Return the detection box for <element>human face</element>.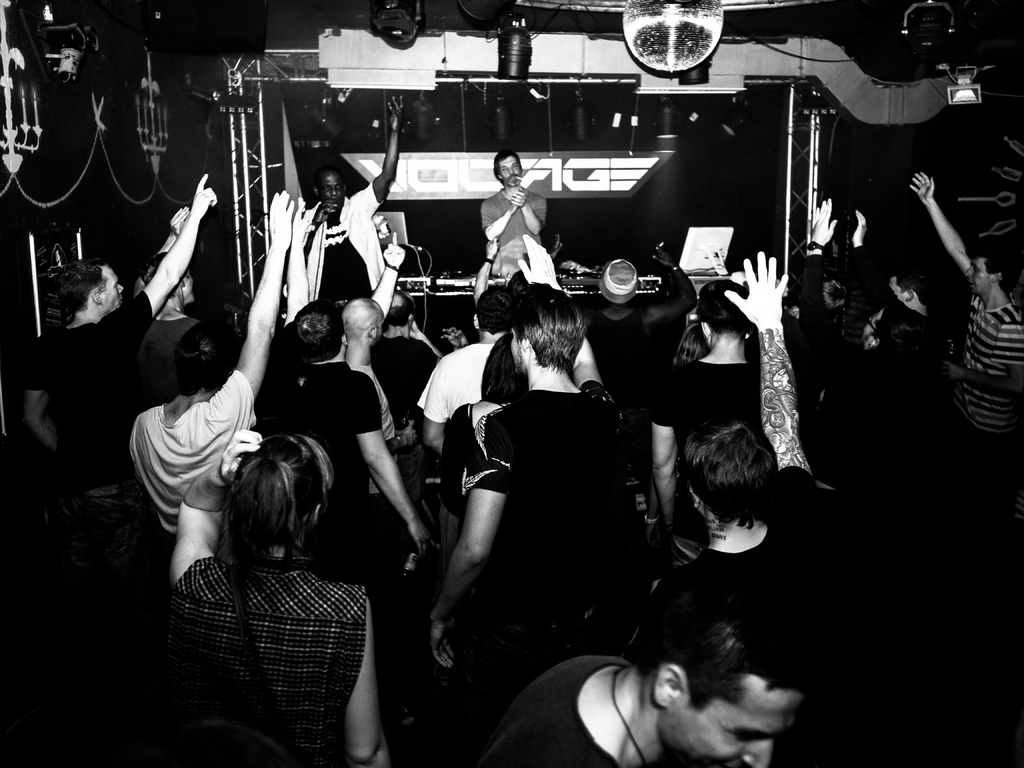
316/173/342/202.
